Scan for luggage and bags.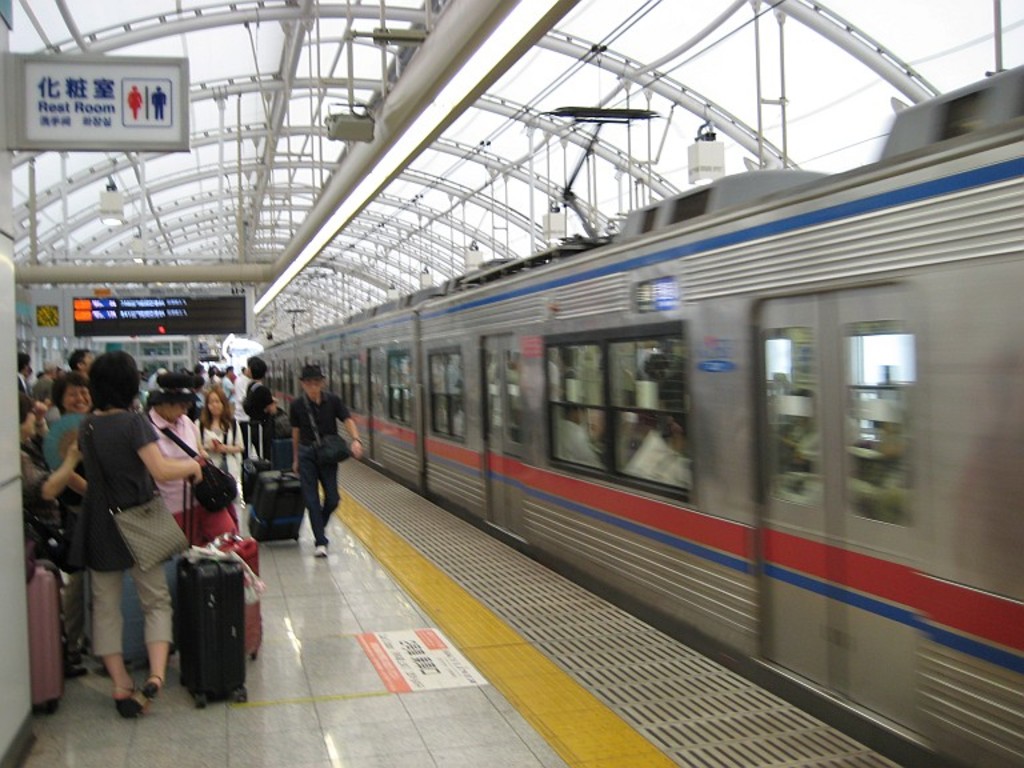
Scan result: BBox(295, 395, 349, 471).
